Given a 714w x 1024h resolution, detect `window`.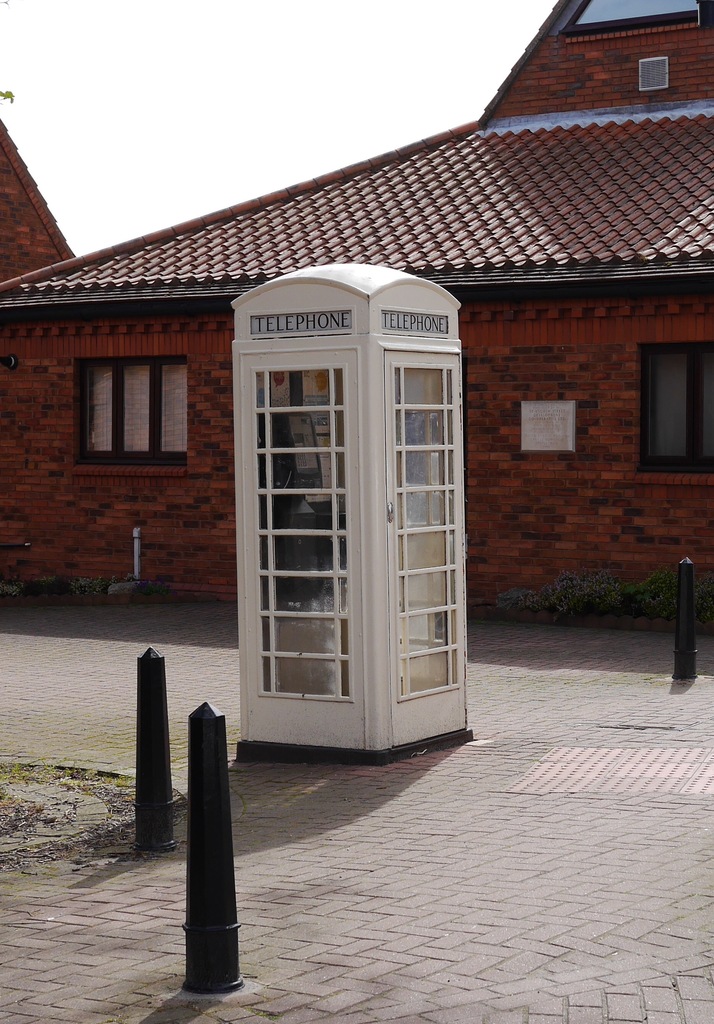
l=82, t=363, r=191, b=455.
